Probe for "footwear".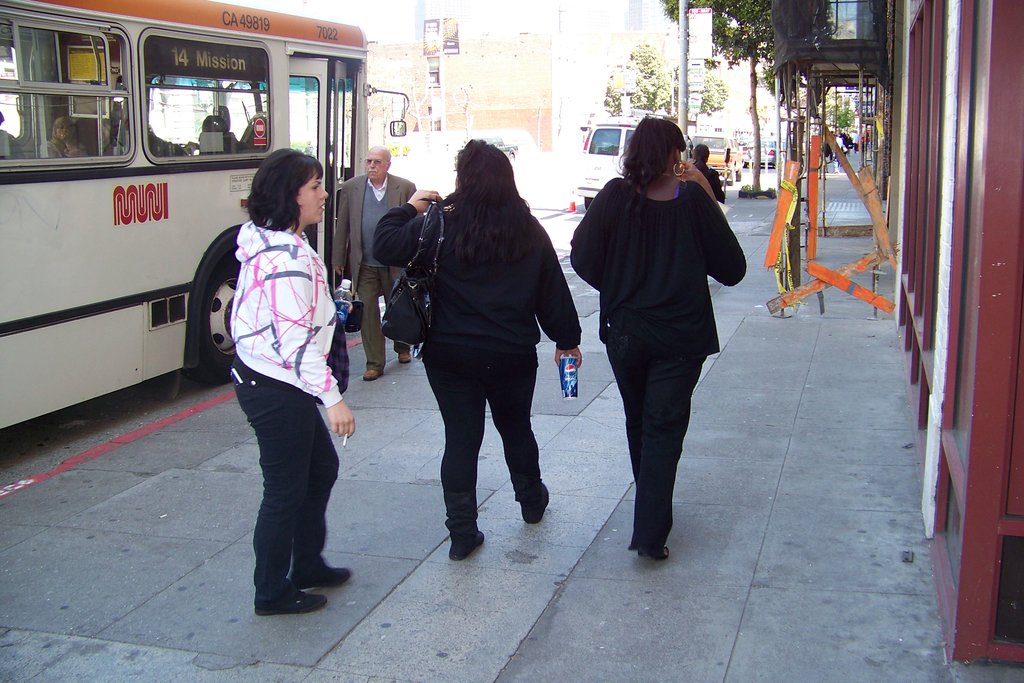
Probe result: (521,482,550,525).
